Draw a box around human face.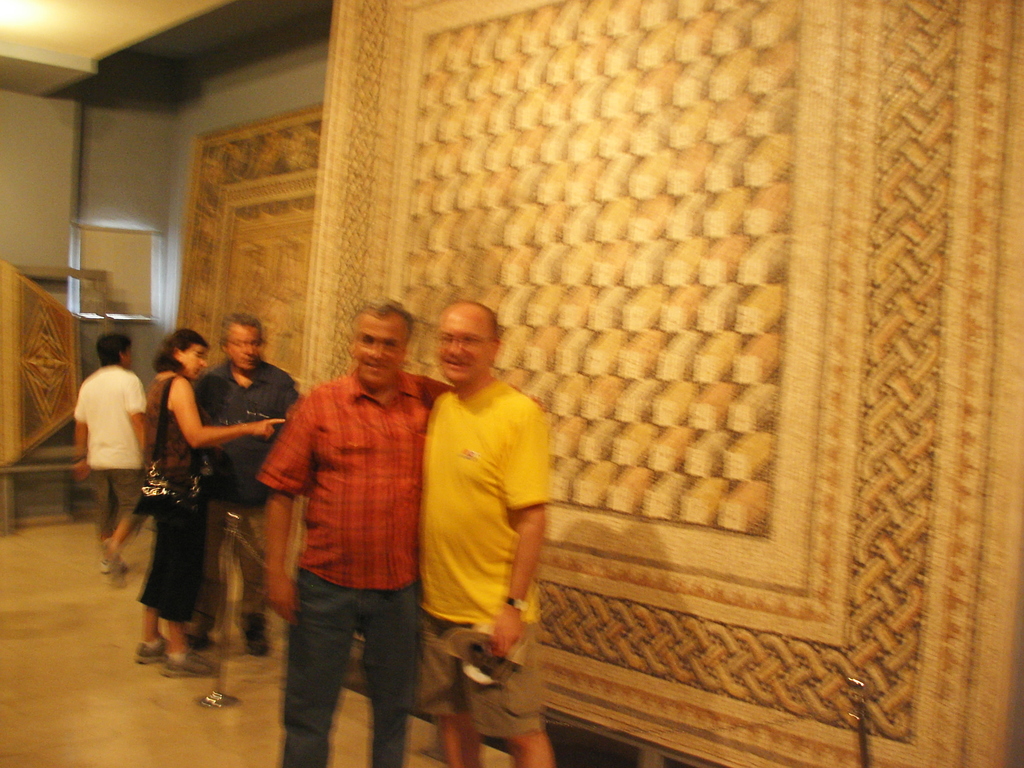
rect(355, 308, 413, 384).
